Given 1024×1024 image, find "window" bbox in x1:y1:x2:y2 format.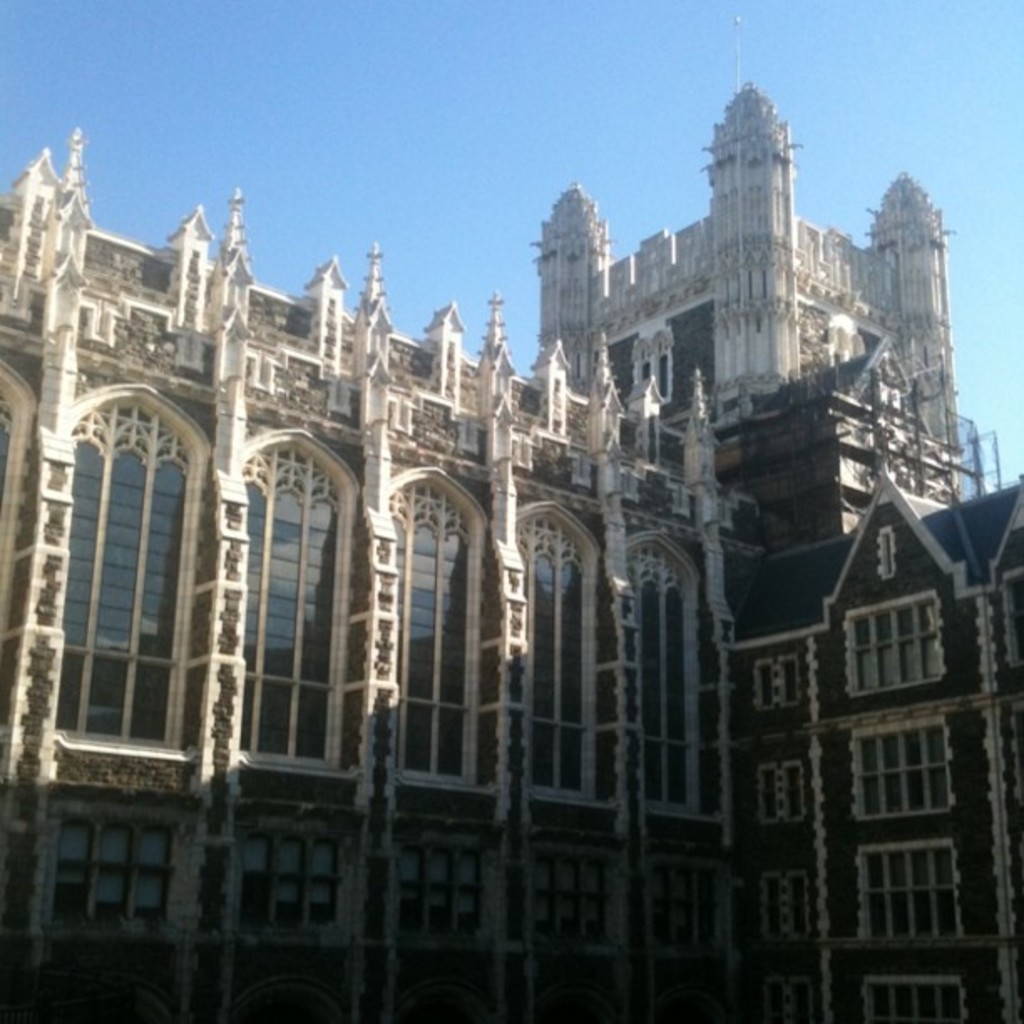
768:758:783:822.
